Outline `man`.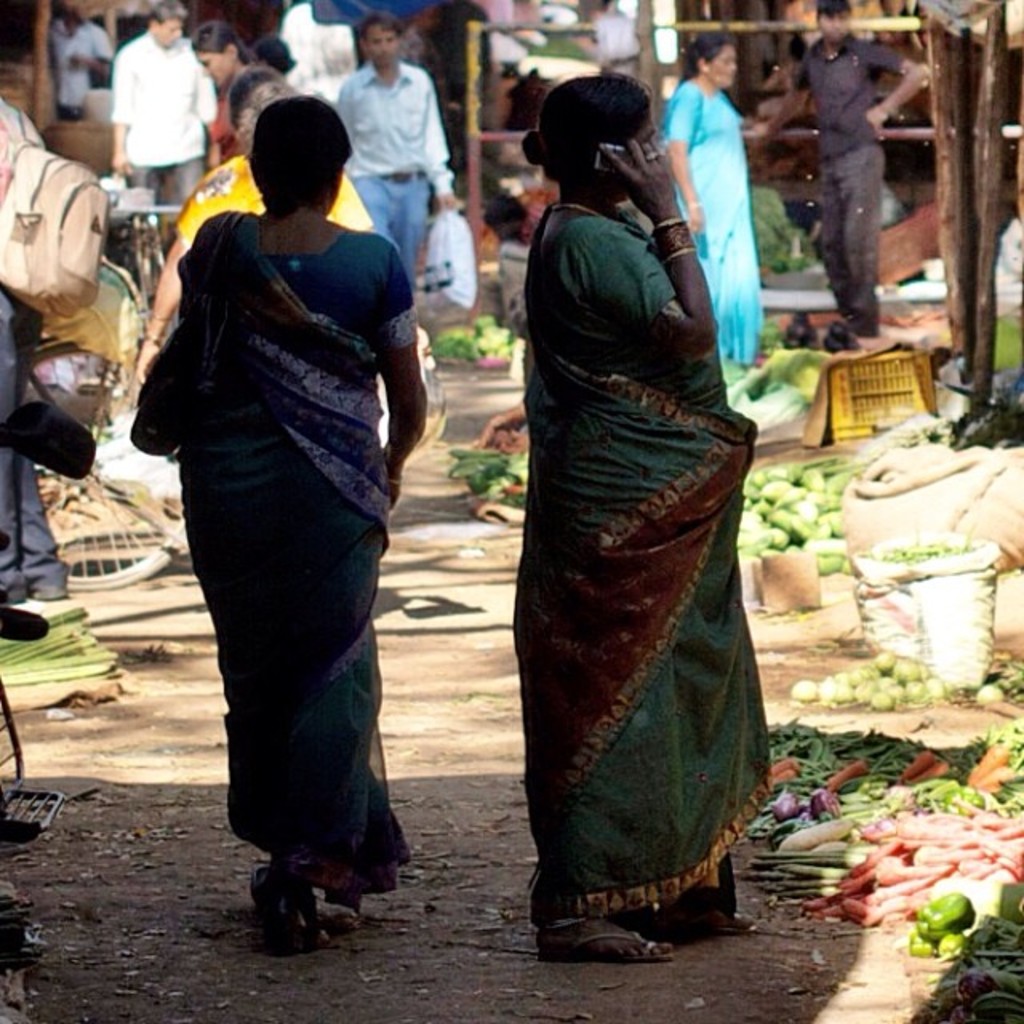
Outline: box(27, 0, 115, 110).
